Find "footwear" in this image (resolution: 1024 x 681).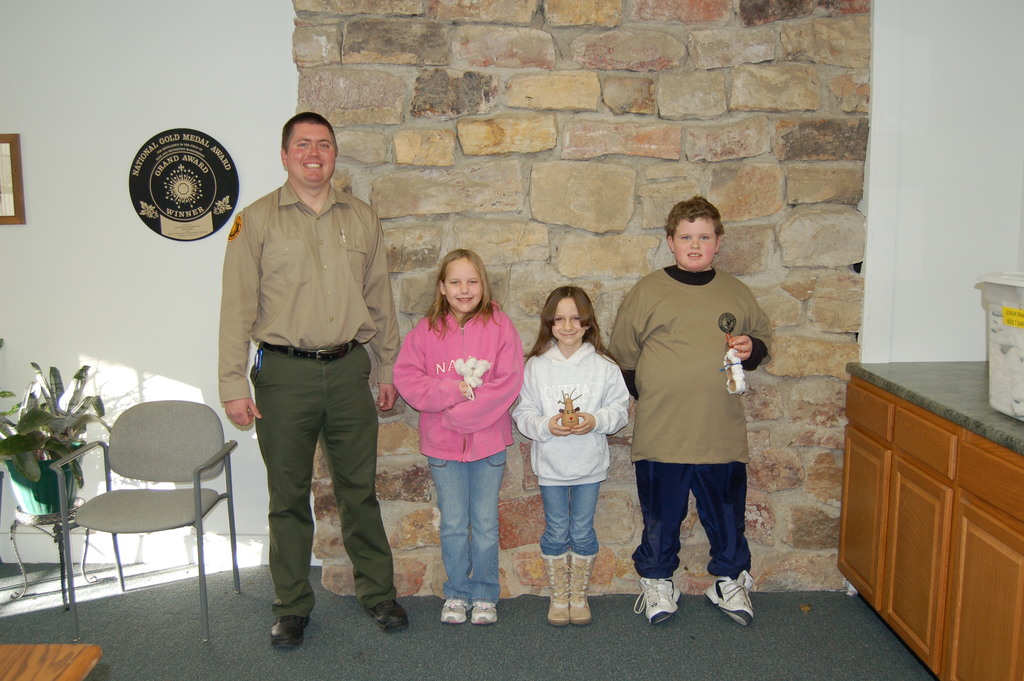
x1=362, y1=600, x2=408, y2=632.
